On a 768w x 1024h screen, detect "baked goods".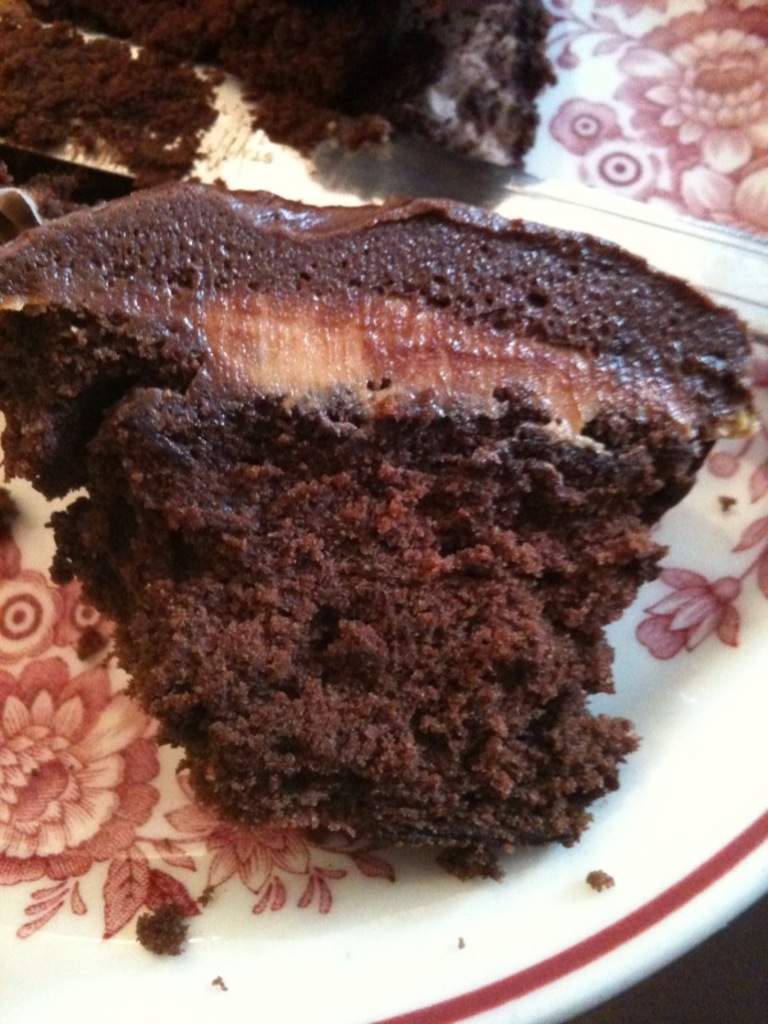
region(50, 0, 559, 174).
